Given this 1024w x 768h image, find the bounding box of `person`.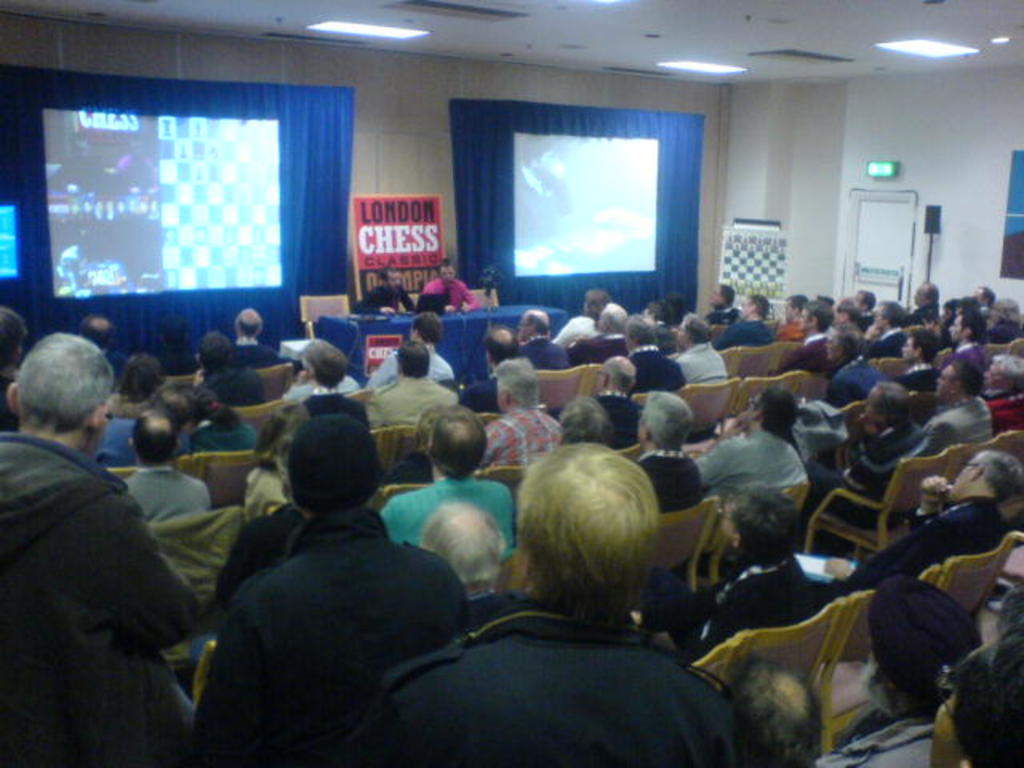
select_region(630, 389, 702, 523).
